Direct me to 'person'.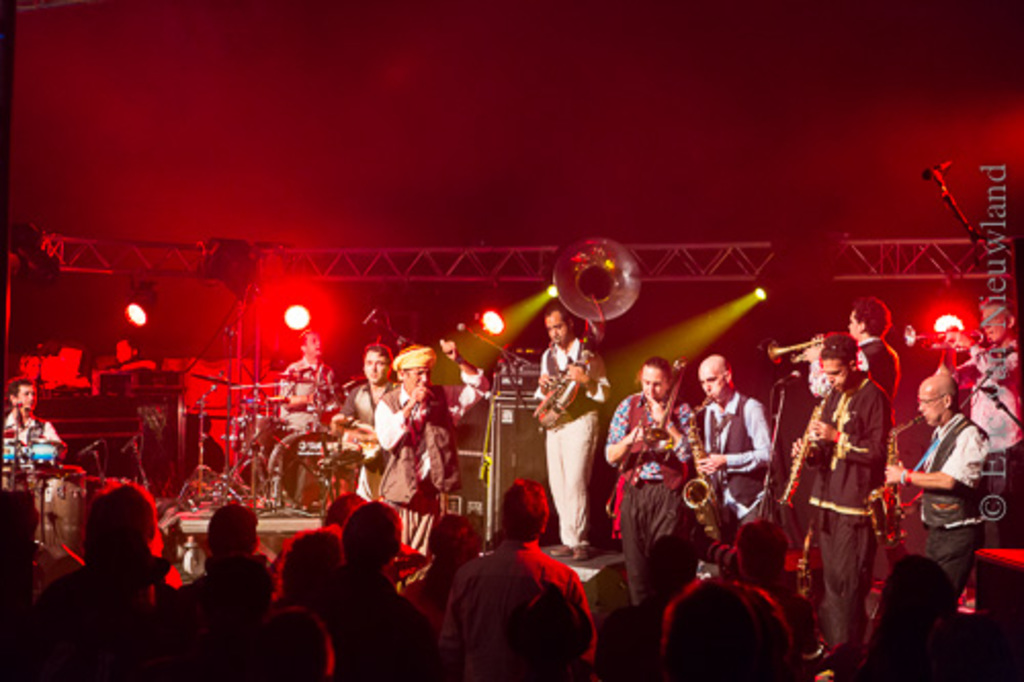
Direction: box=[662, 573, 793, 680].
